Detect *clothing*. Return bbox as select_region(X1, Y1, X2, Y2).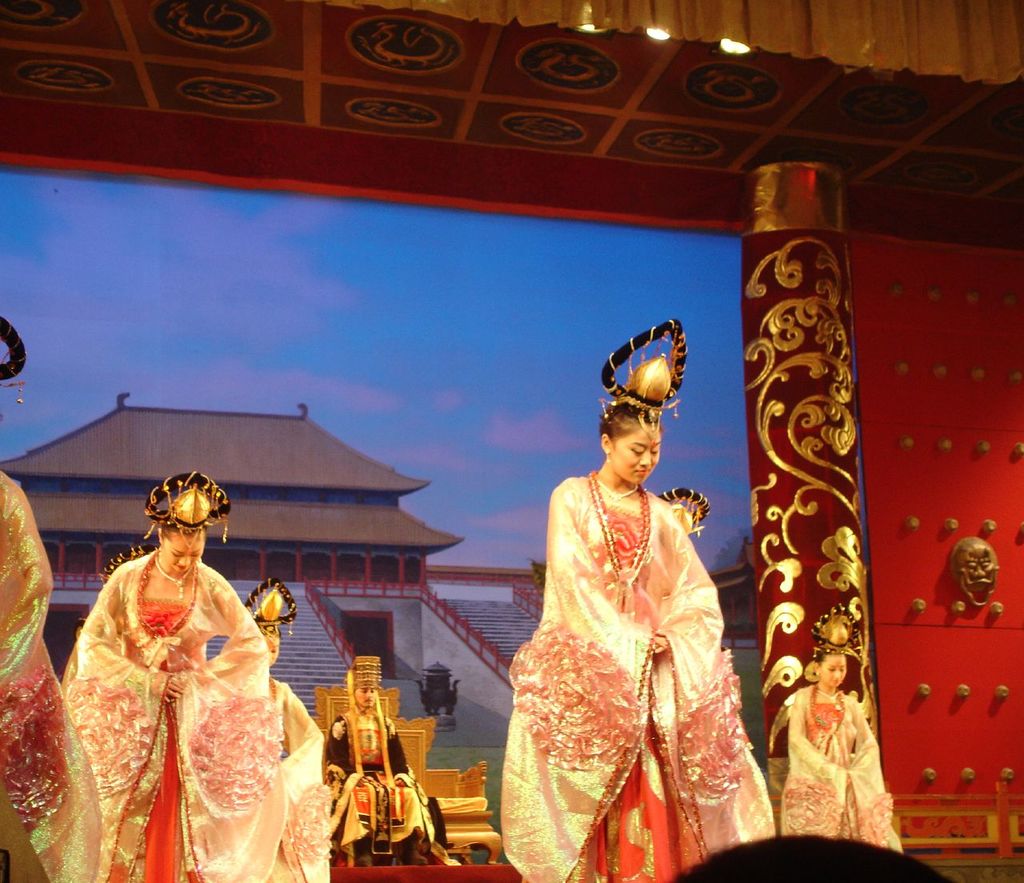
select_region(780, 595, 899, 845).
